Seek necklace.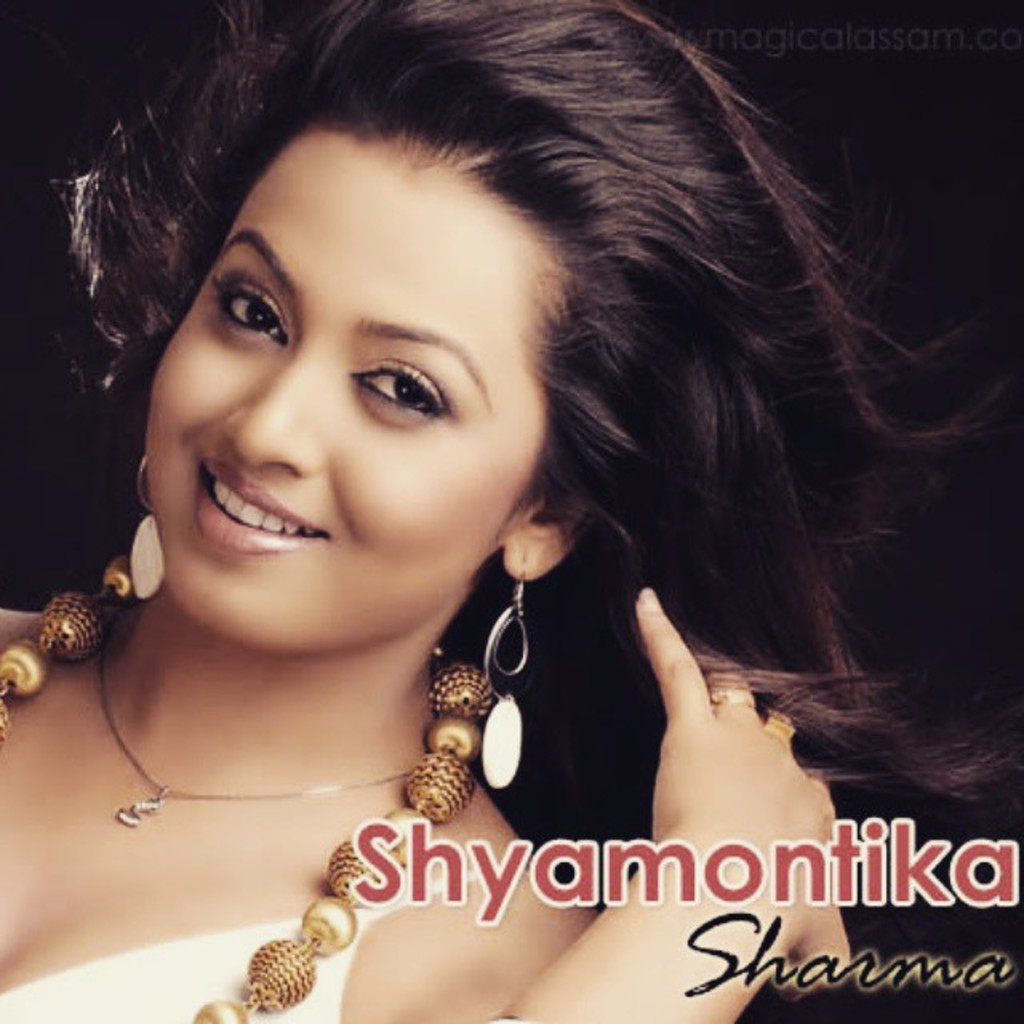
<bbox>99, 632, 406, 827</bbox>.
